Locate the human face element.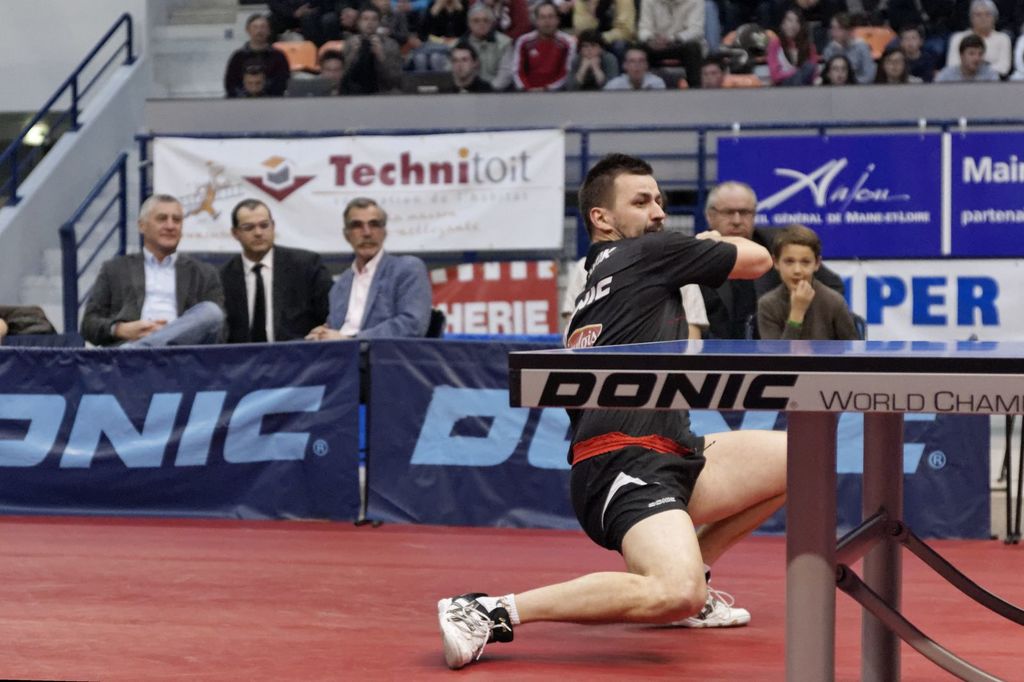
Element bbox: [711, 187, 758, 245].
